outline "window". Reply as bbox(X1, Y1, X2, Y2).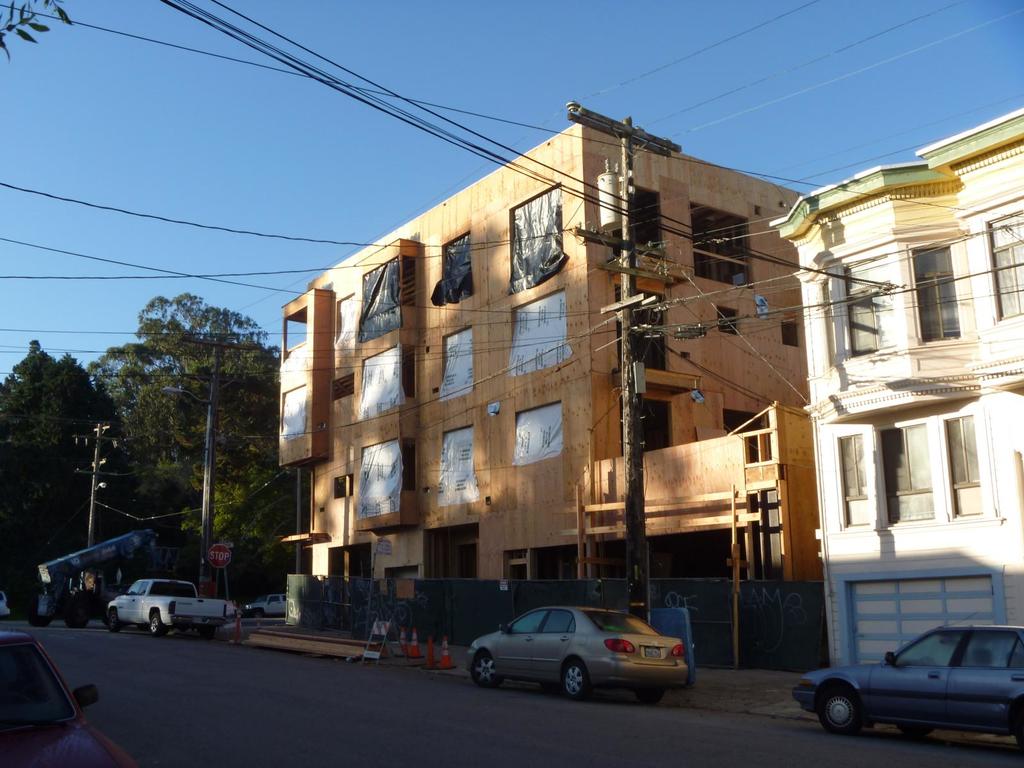
bbox(907, 222, 983, 355).
